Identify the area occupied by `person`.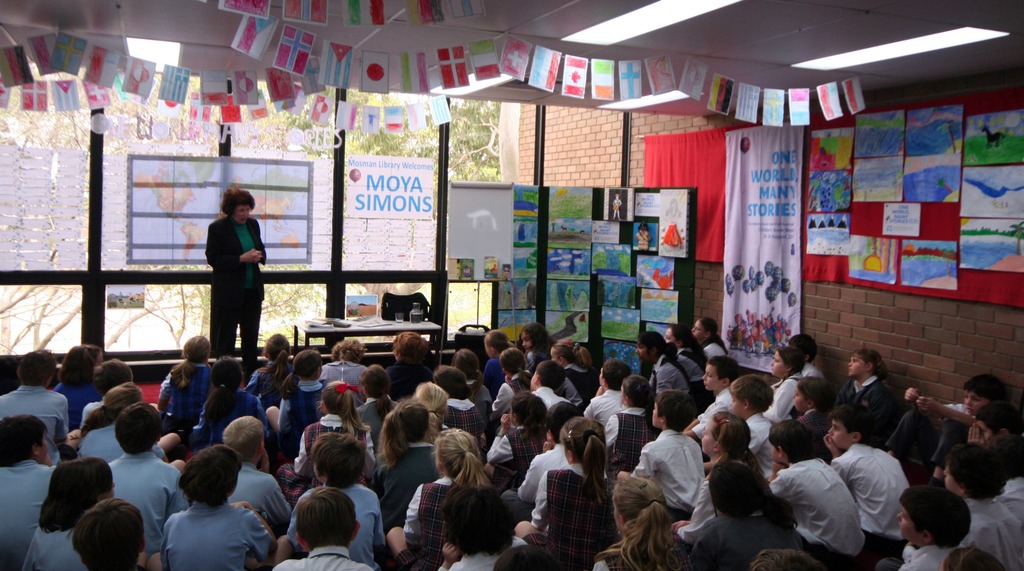
Area: x1=437 y1=479 x2=528 y2=570.
